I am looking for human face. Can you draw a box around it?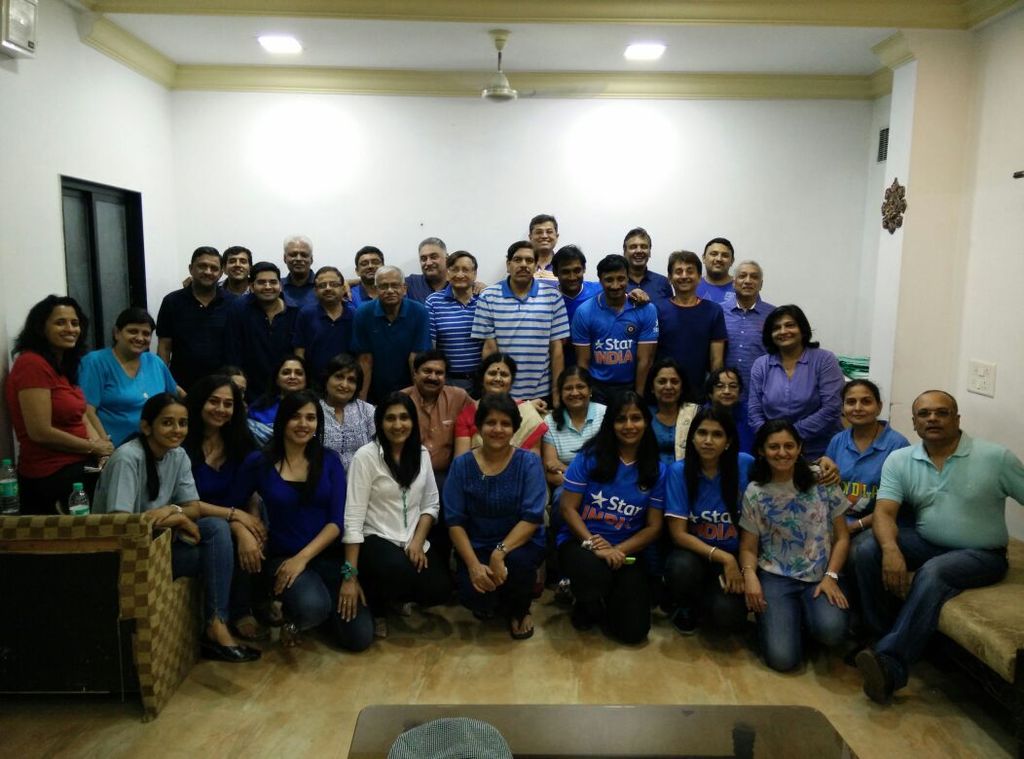
Sure, the bounding box is [286,241,311,273].
